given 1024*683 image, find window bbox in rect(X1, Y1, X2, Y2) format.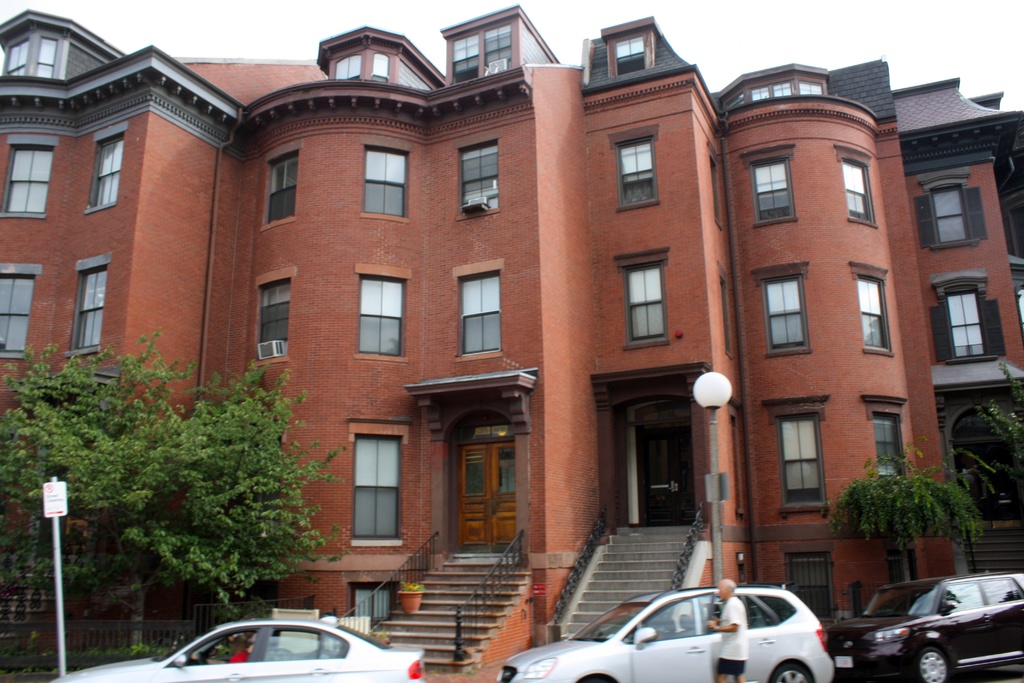
rect(914, 189, 988, 246).
